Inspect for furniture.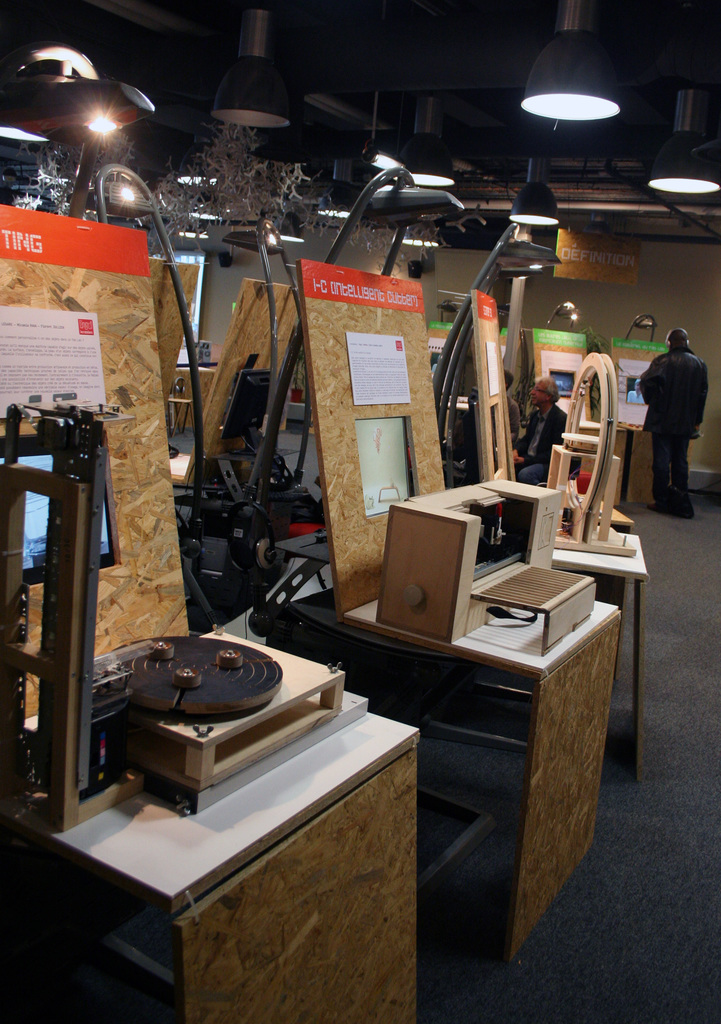
Inspection: x1=345, y1=596, x2=625, y2=965.
